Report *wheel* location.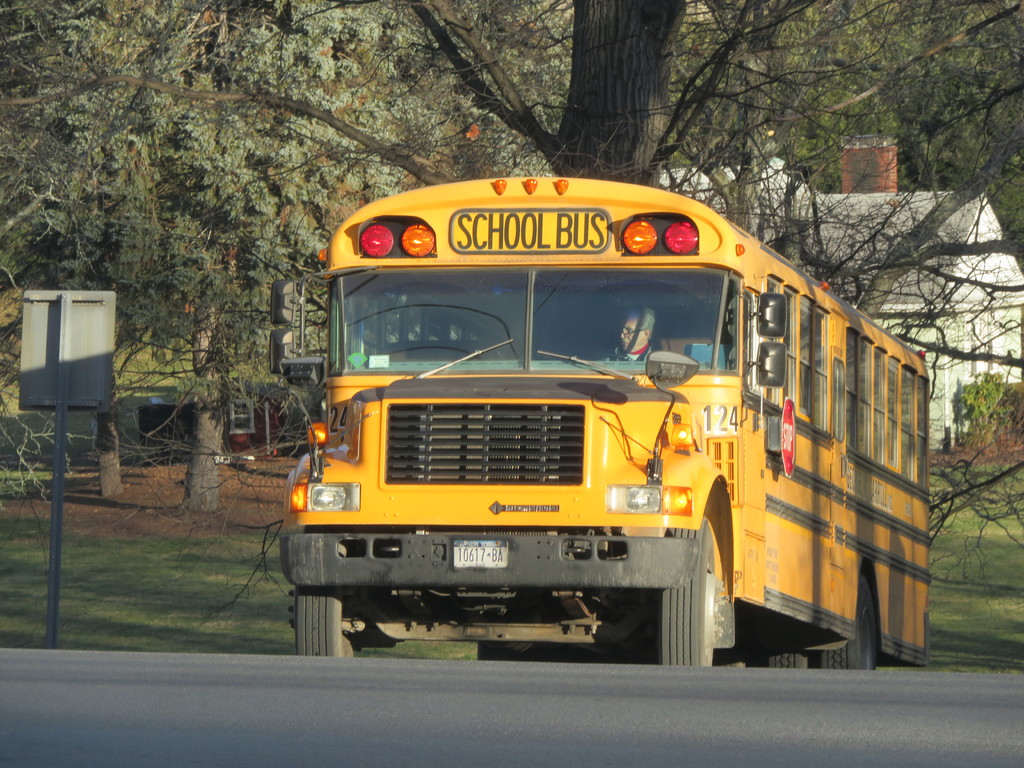
Report: box=[655, 521, 731, 668].
